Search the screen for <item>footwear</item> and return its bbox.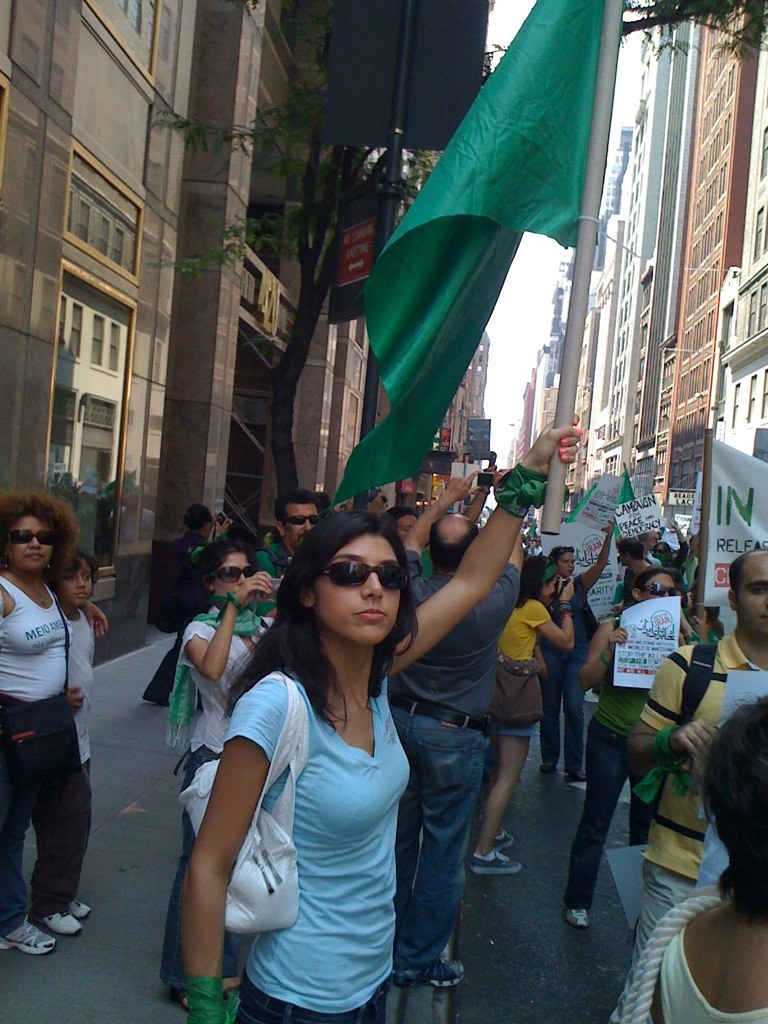
Found: x1=218, y1=972, x2=241, y2=1002.
